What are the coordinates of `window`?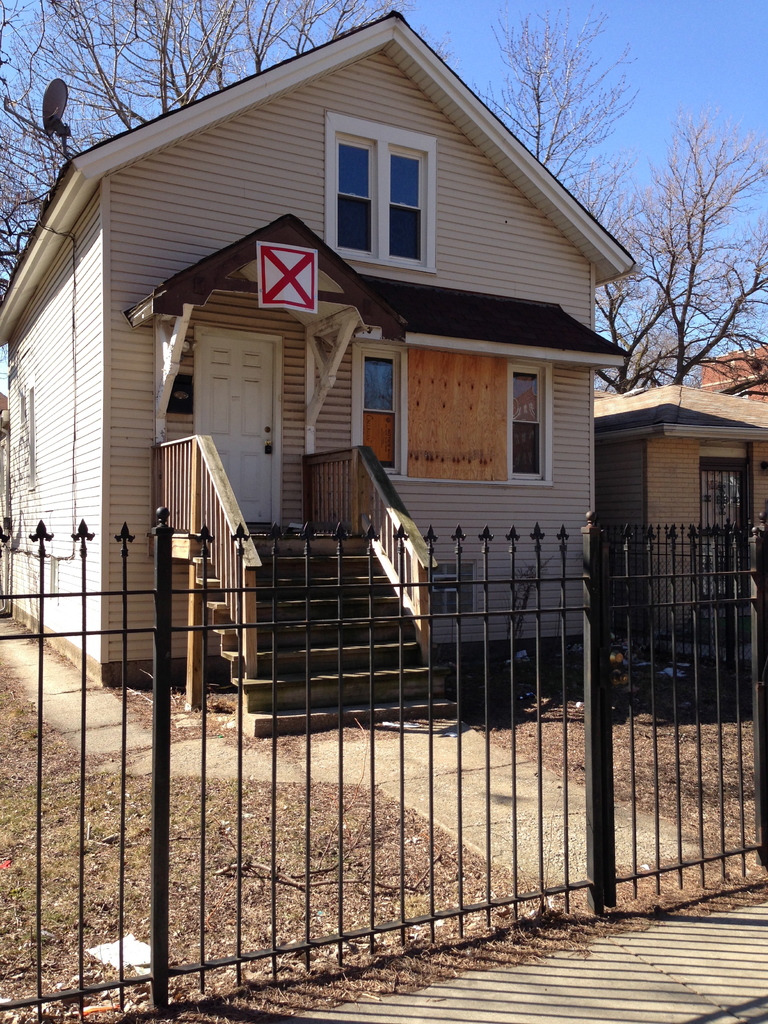
select_region(509, 365, 542, 481).
